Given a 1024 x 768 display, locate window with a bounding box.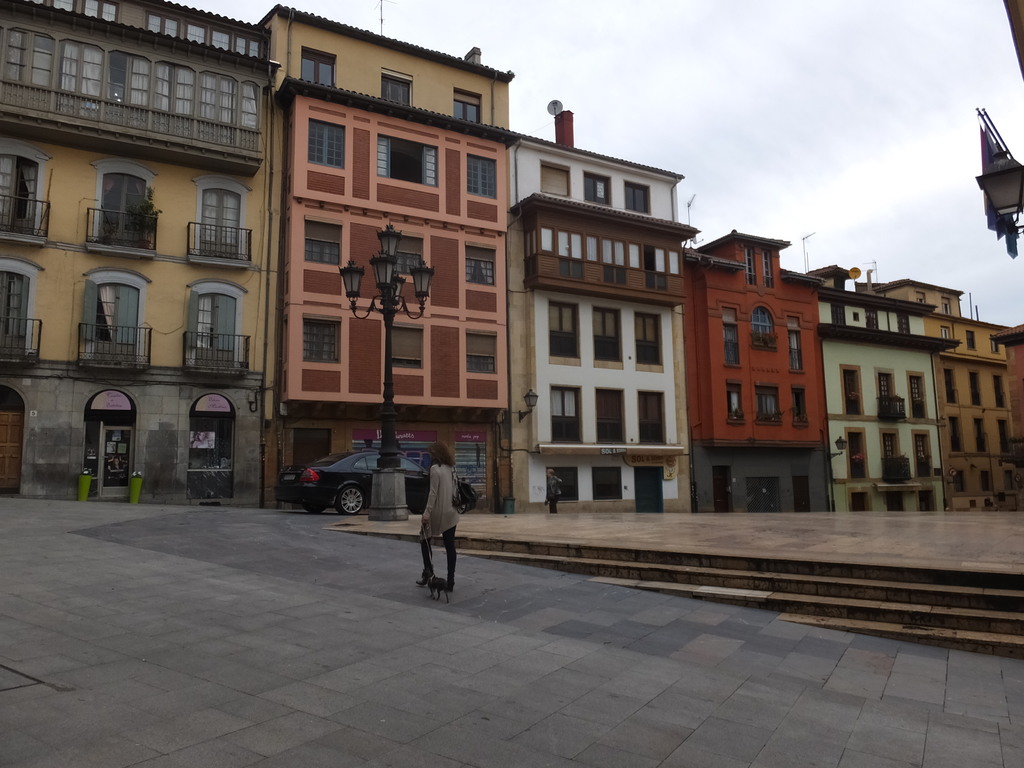
Located: <box>463,148,498,203</box>.
